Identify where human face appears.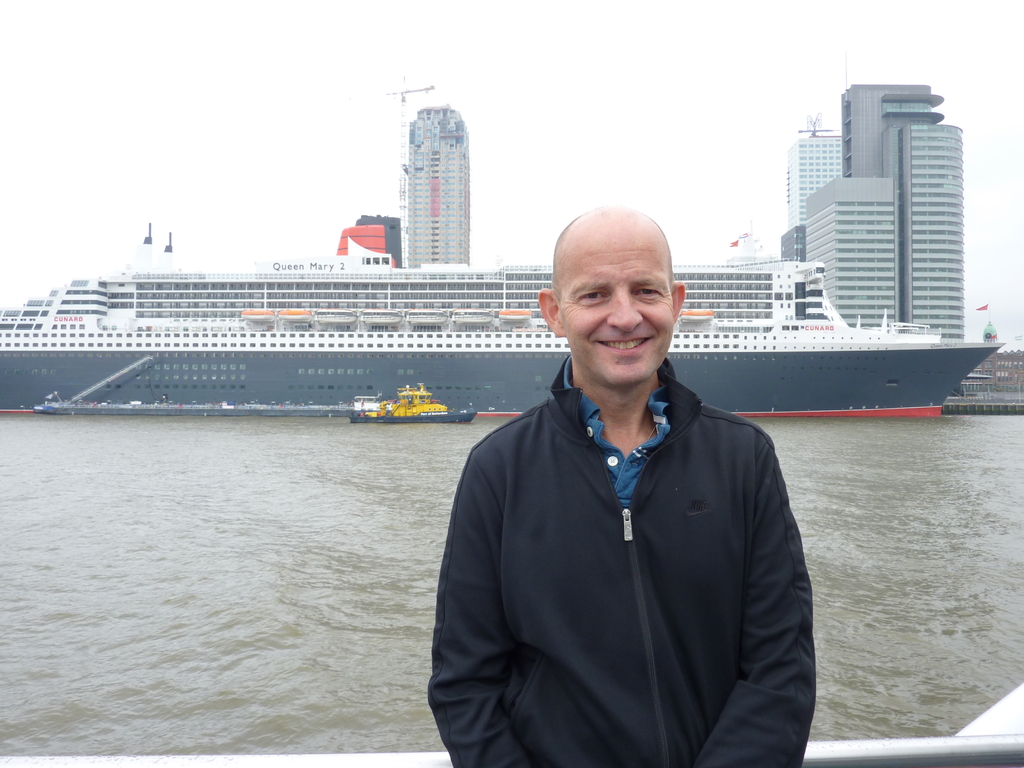
Appears at [557,223,675,383].
